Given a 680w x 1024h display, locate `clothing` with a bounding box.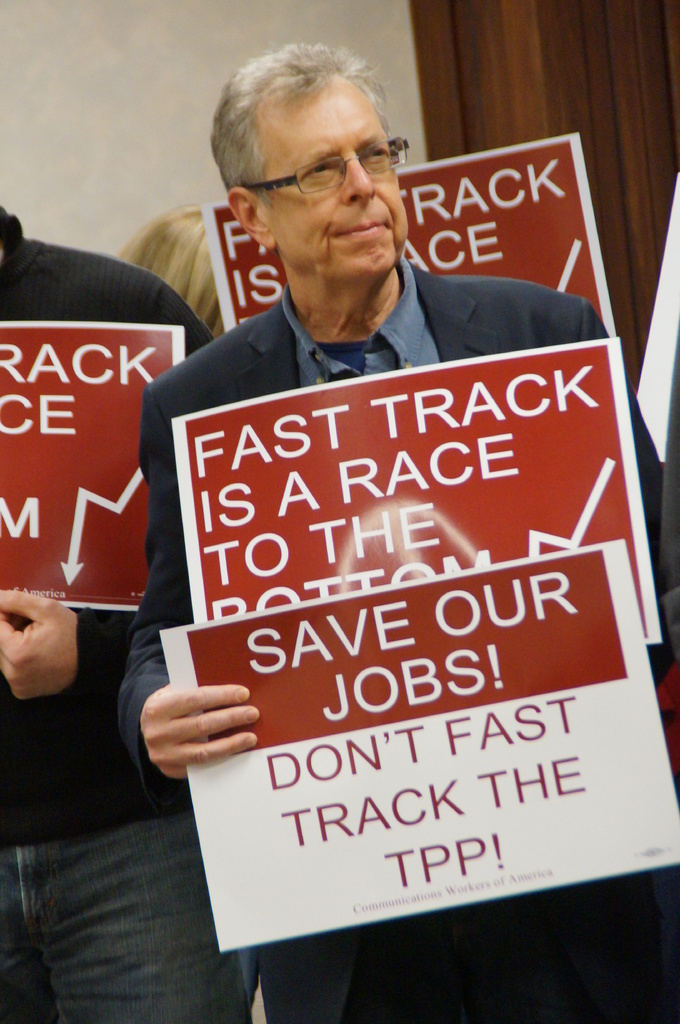
Located: box=[105, 233, 667, 1023].
